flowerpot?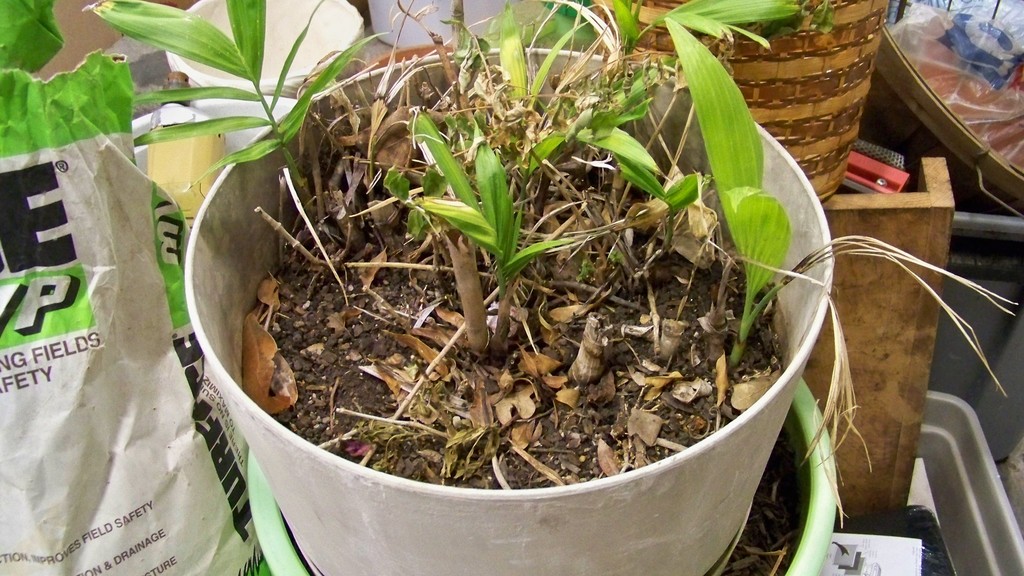
detection(590, 0, 890, 203)
